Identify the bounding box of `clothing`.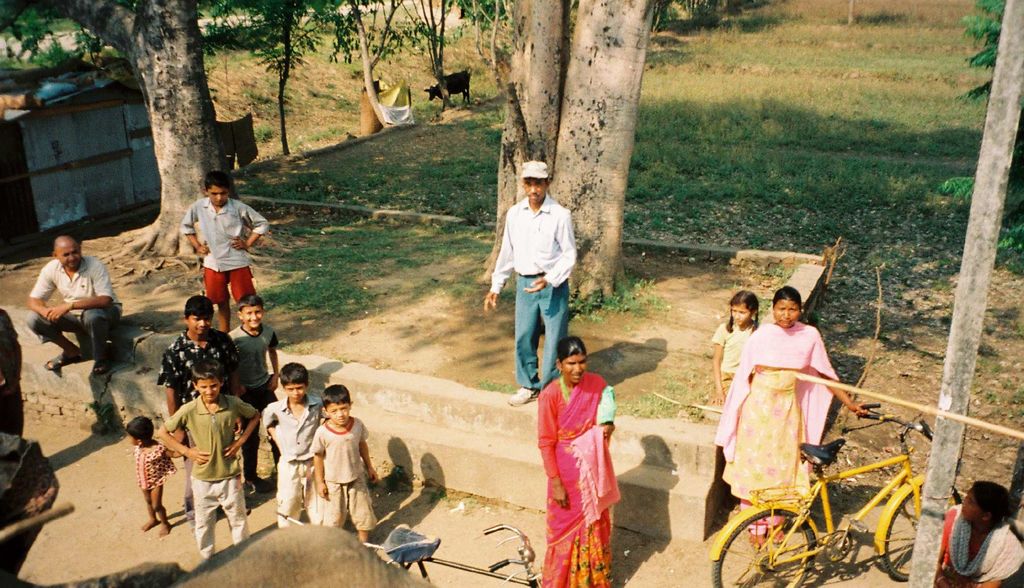
locate(711, 318, 761, 398).
